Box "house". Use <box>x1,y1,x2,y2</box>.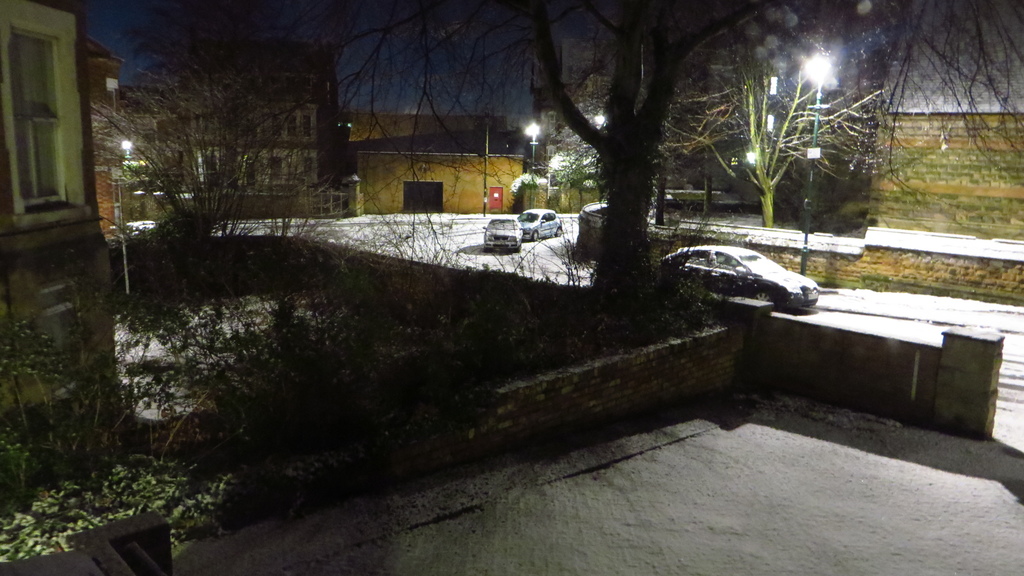
<box>154,43,326,184</box>.
